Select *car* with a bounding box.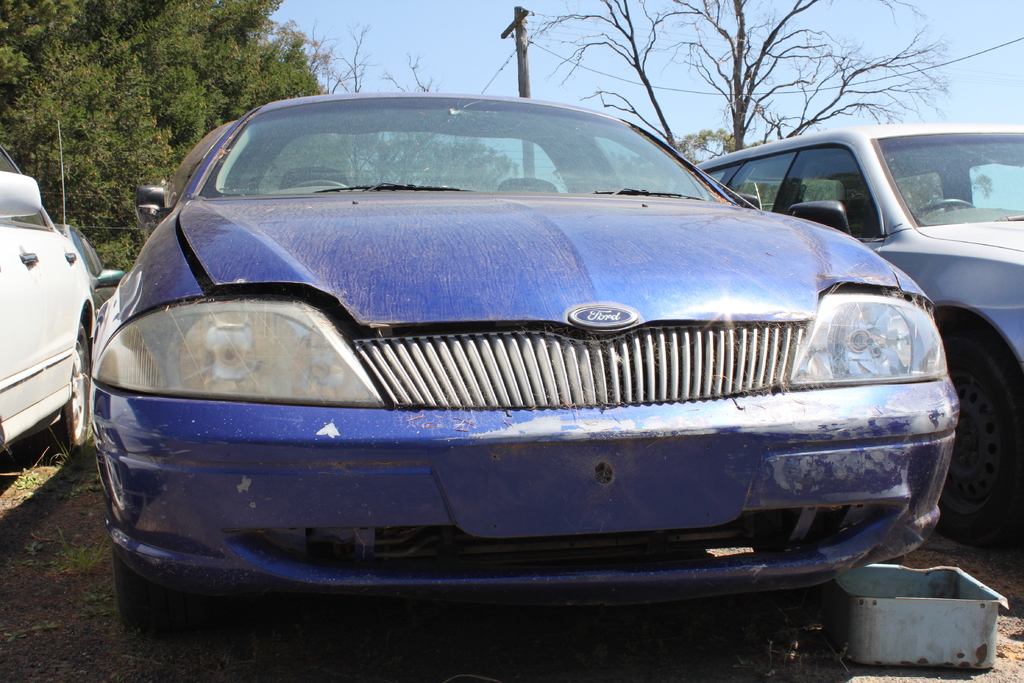
bbox=(47, 131, 122, 300).
